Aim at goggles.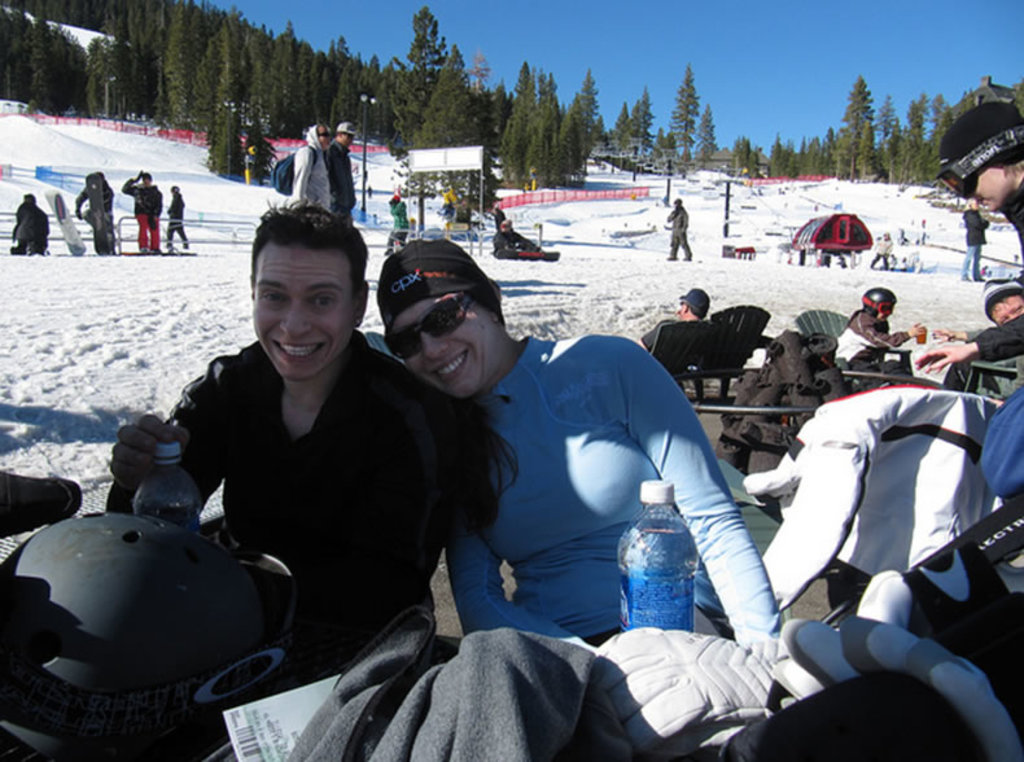
Aimed at rect(932, 132, 1023, 209).
